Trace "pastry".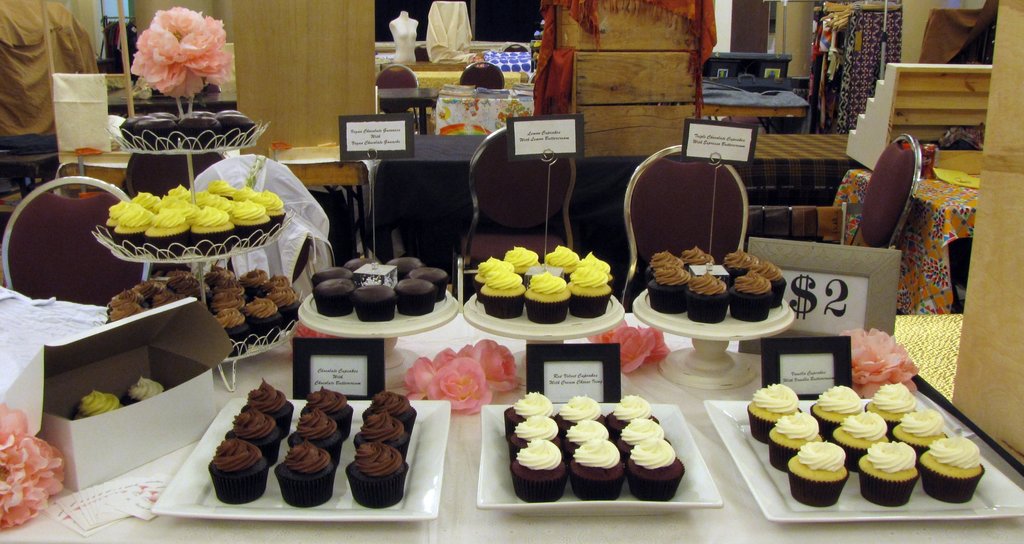
Traced to x1=294 y1=404 x2=349 y2=465.
